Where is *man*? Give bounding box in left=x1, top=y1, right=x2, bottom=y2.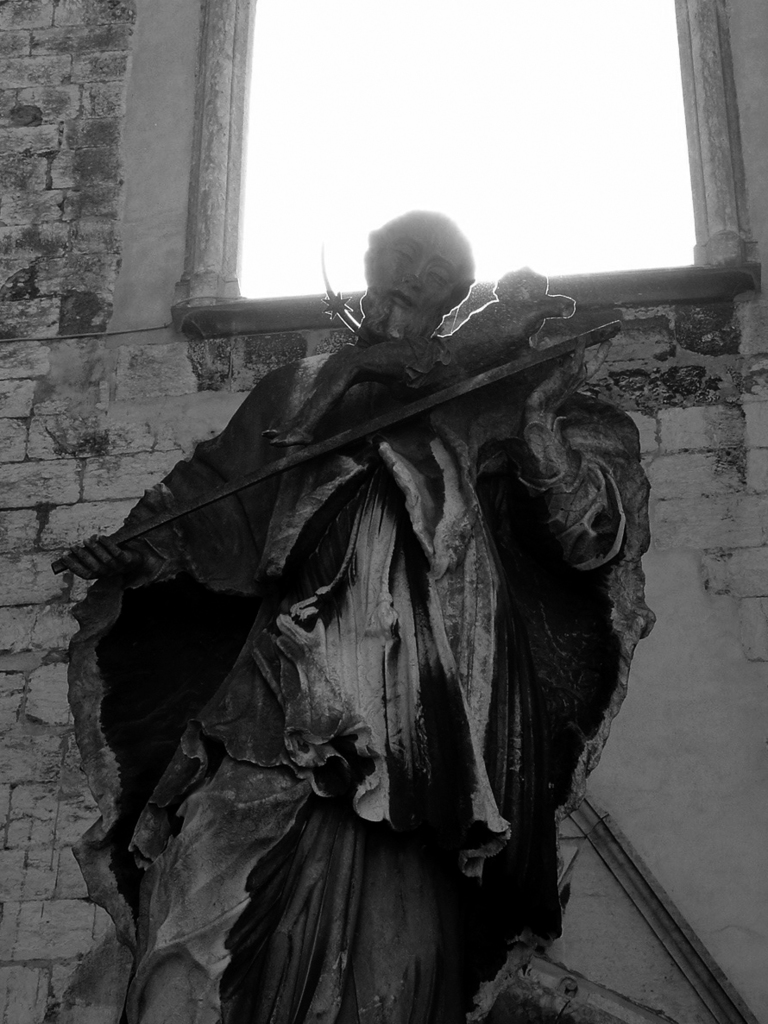
left=88, top=204, right=639, bottom=1023.
